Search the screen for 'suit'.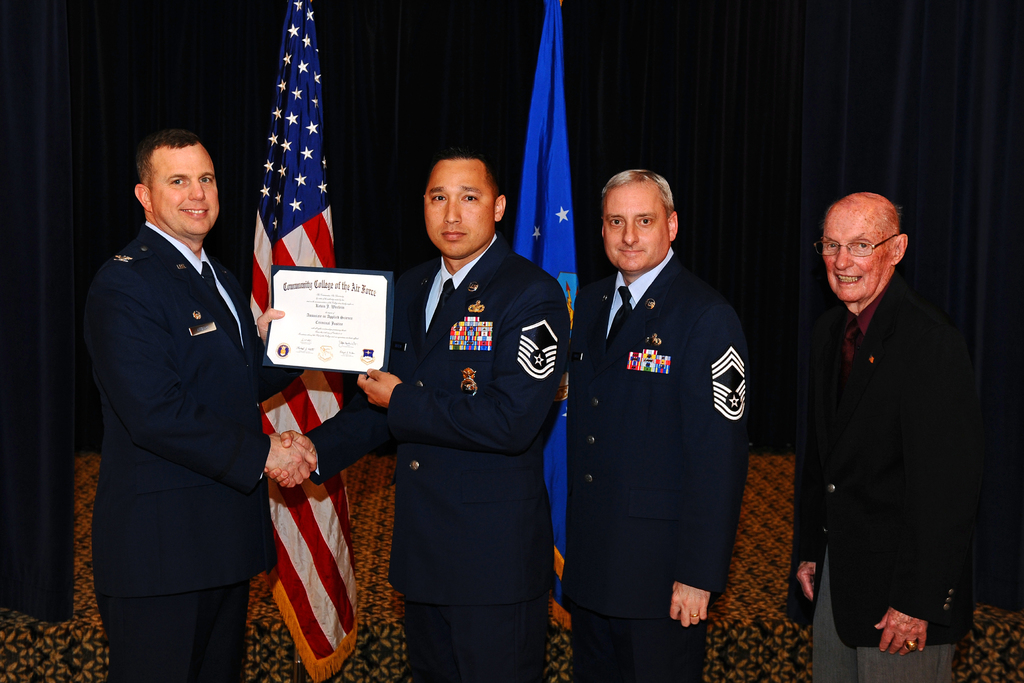
Found at x1=78 y1=132 x2=290 y2=677.
